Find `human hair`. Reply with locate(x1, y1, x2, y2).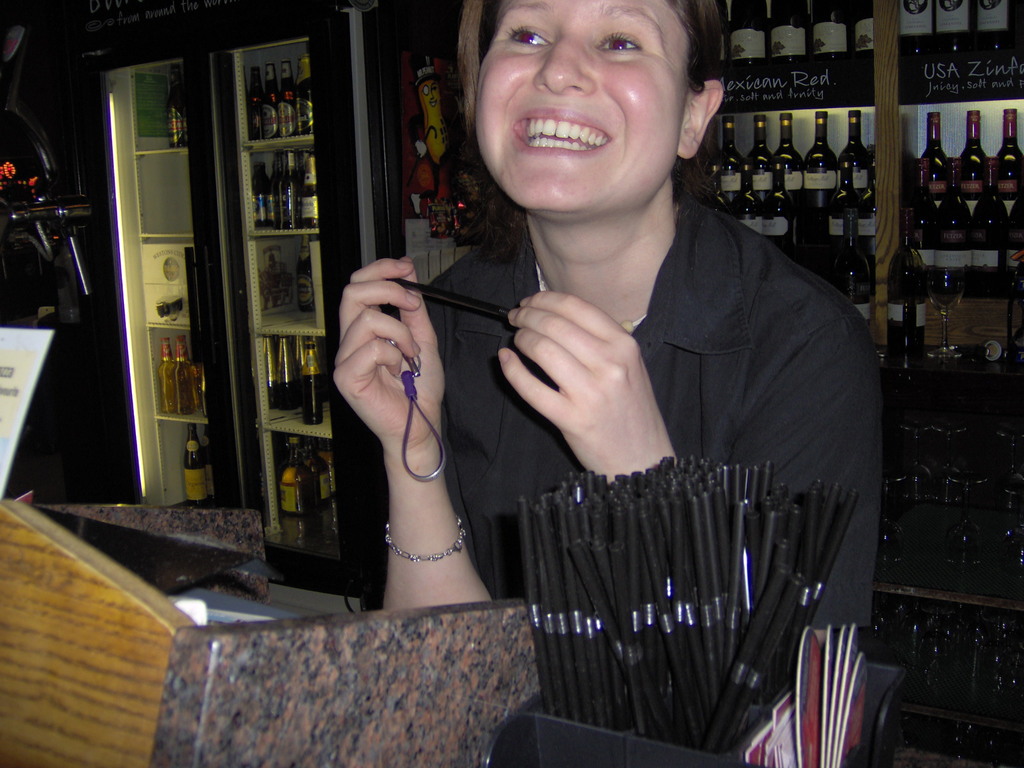
locate(450, 2, 752, 247).
